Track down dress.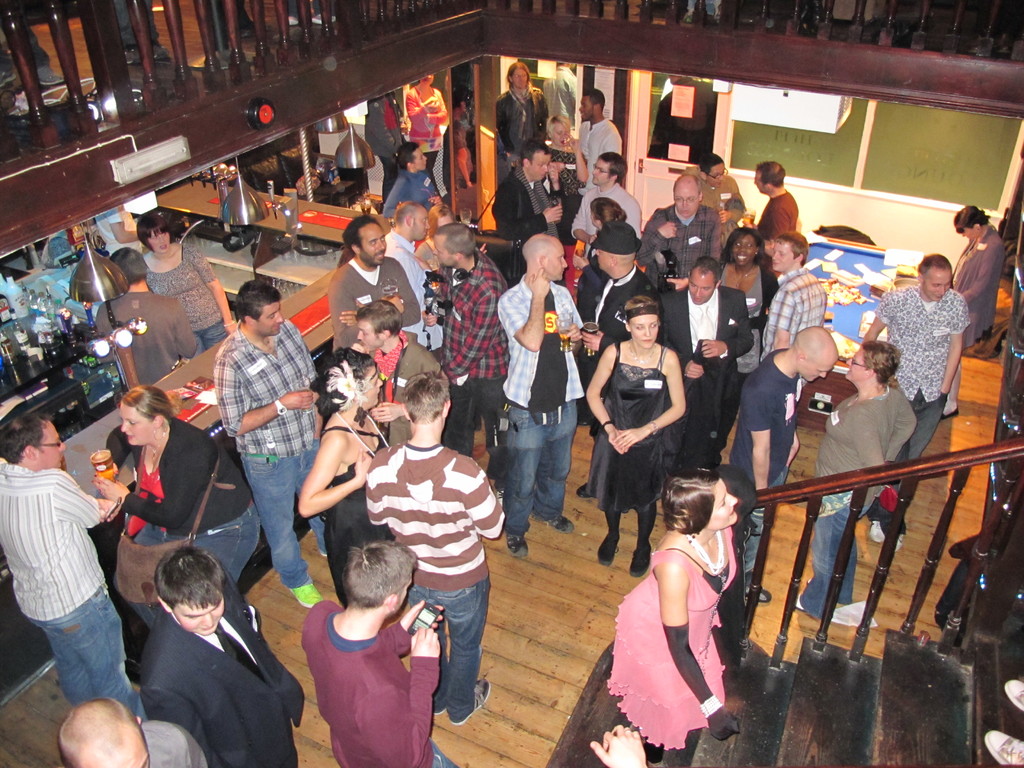
Tracked to region(582, 346, 669, 519).
